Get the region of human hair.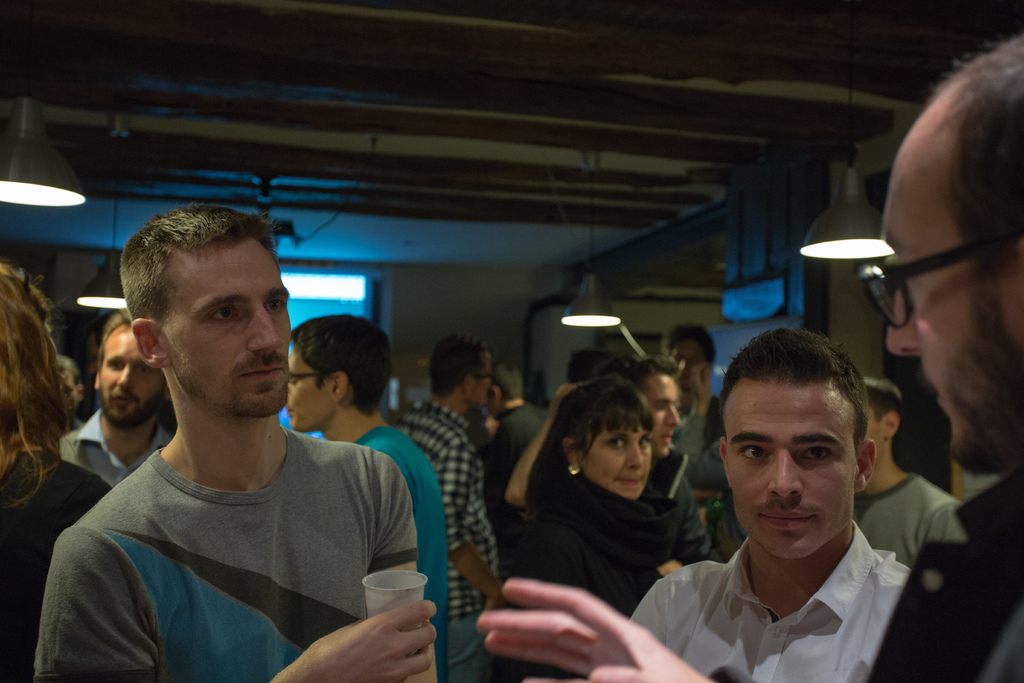
[x1=425, y1=338, x2=488, y2=399].
